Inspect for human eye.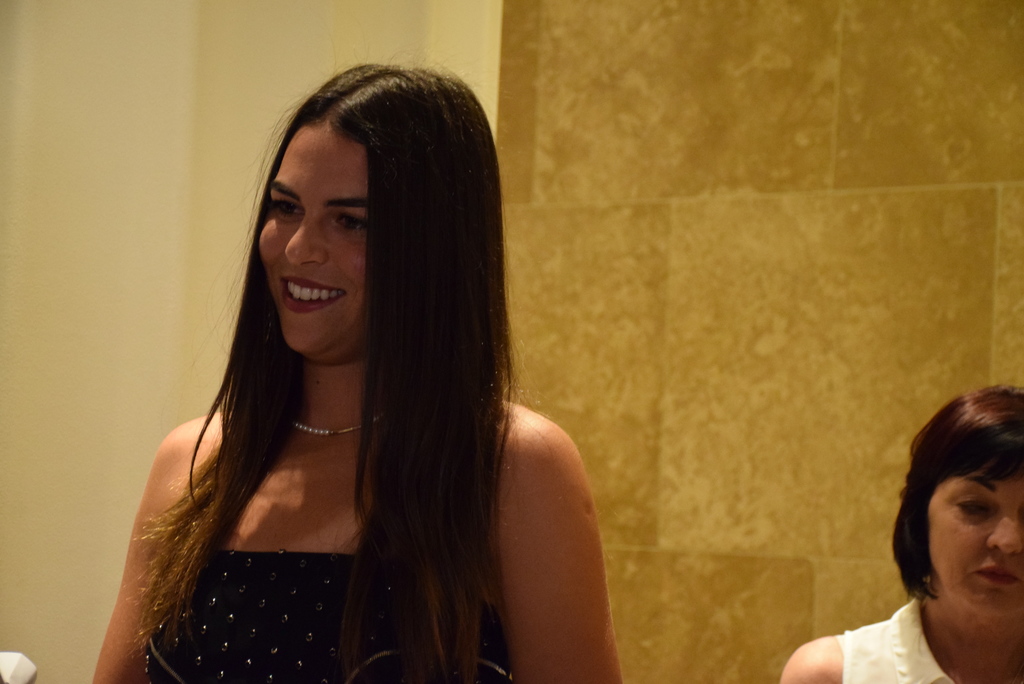
Inspection: crop(324, 202, 376, 242).
